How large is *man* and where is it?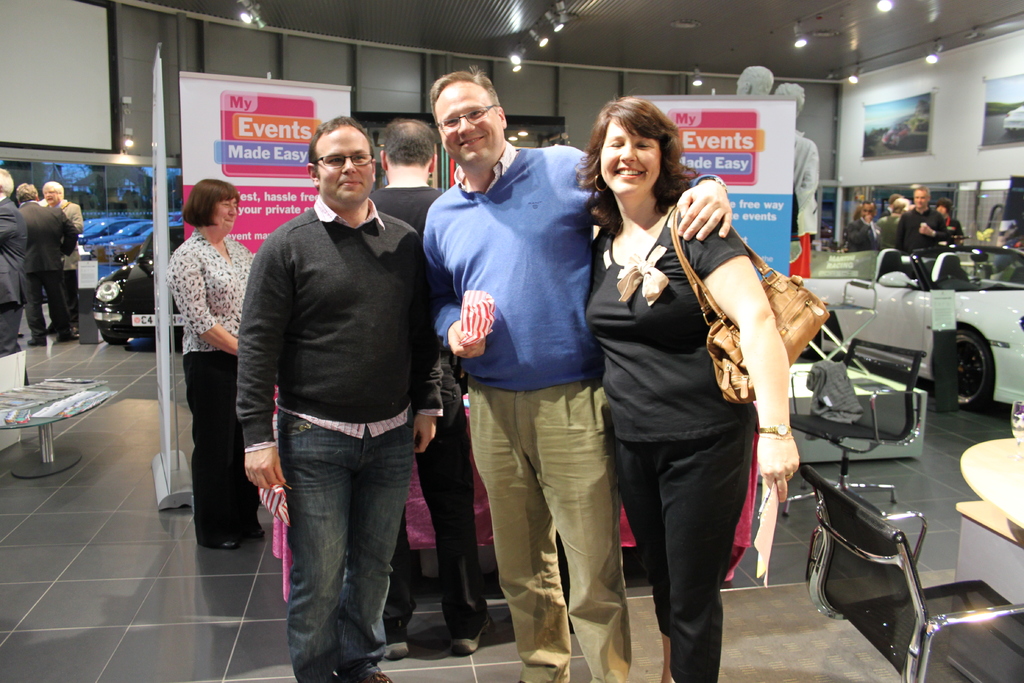
Bounding box: Rect(42, 179, 84, 332).
